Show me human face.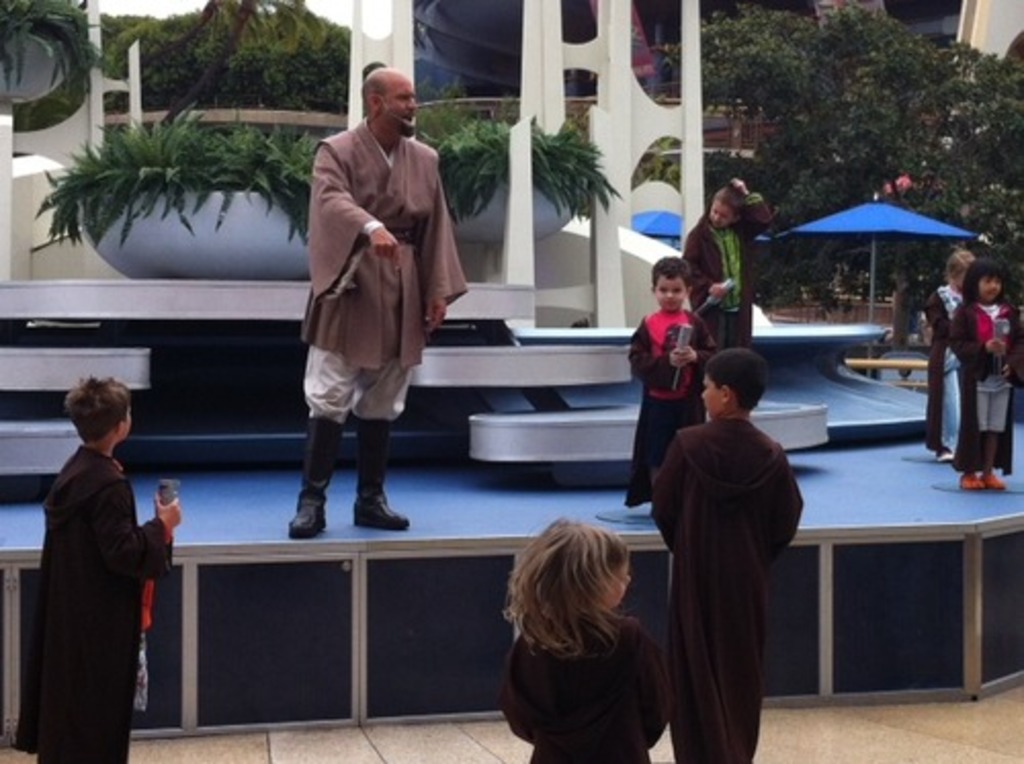
human face is here: {"x1": 707, "y1": 197, "x2": 731, "y2": 229}.
